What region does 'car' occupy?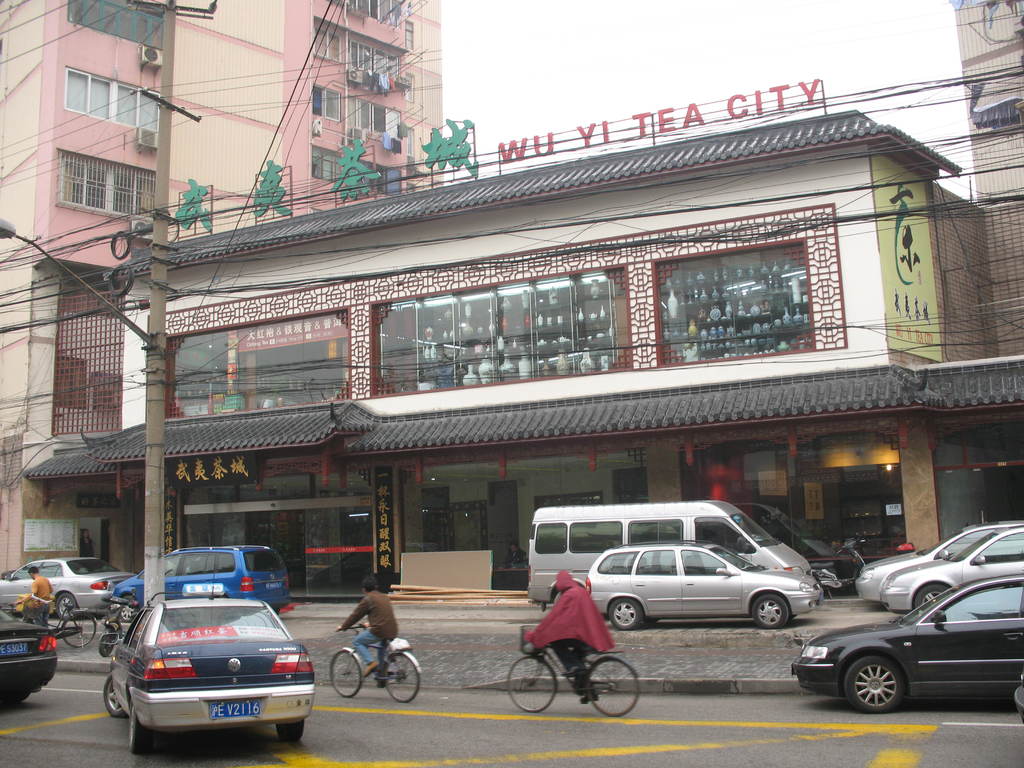
879, 527, 1023, 616.
